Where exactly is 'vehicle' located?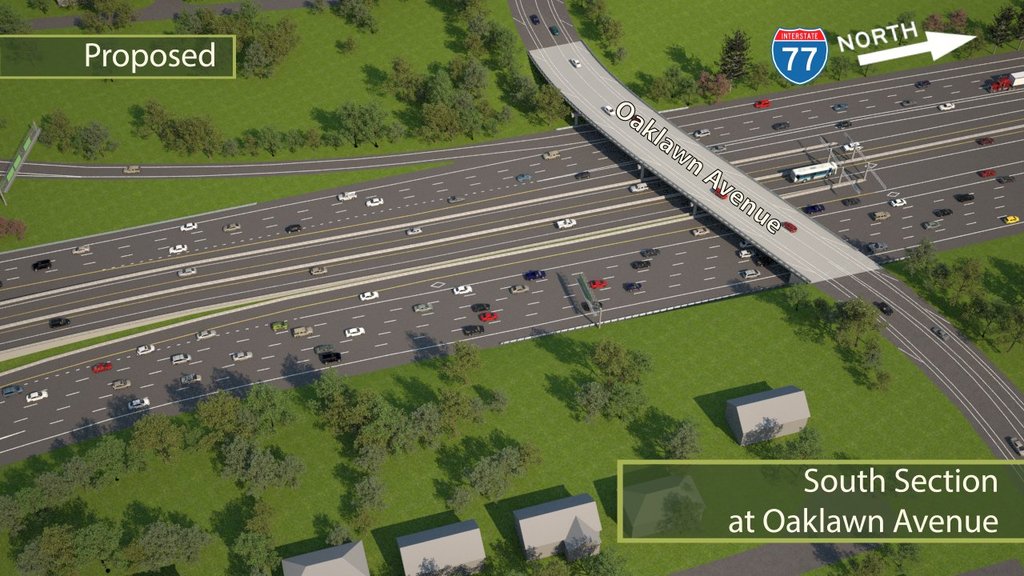
Its bounding box is select_region(310, 343, 334, 355).
